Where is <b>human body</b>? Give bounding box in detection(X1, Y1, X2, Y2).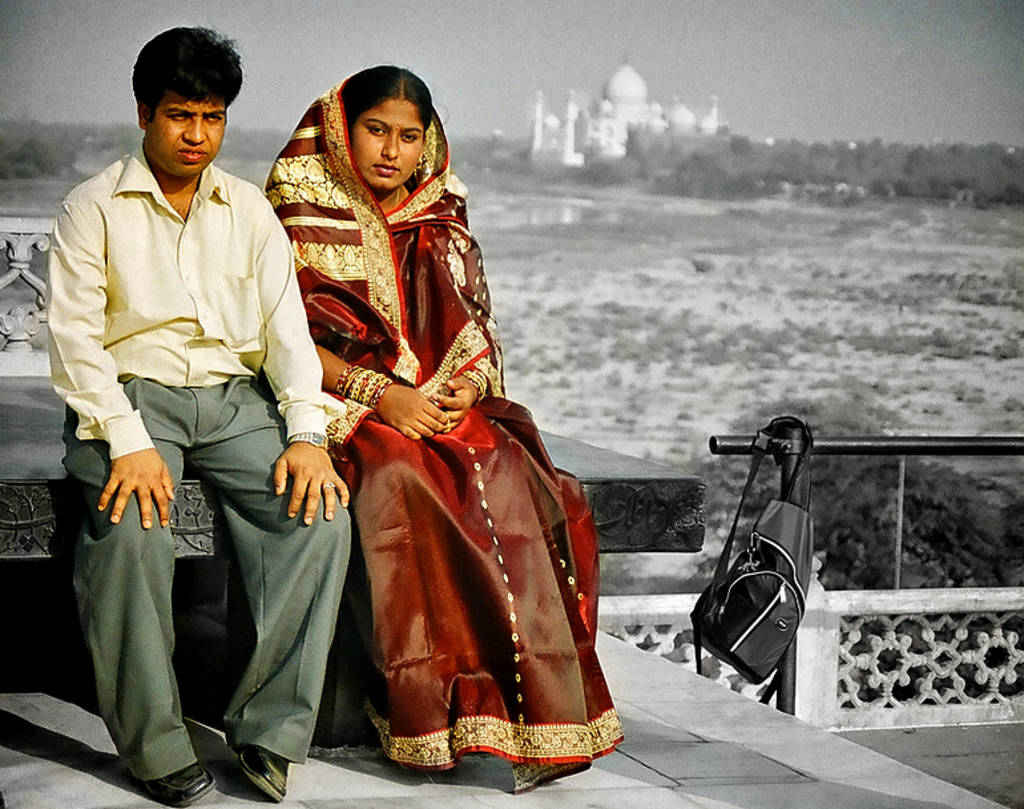
detection(263, 180, 628, 794).
